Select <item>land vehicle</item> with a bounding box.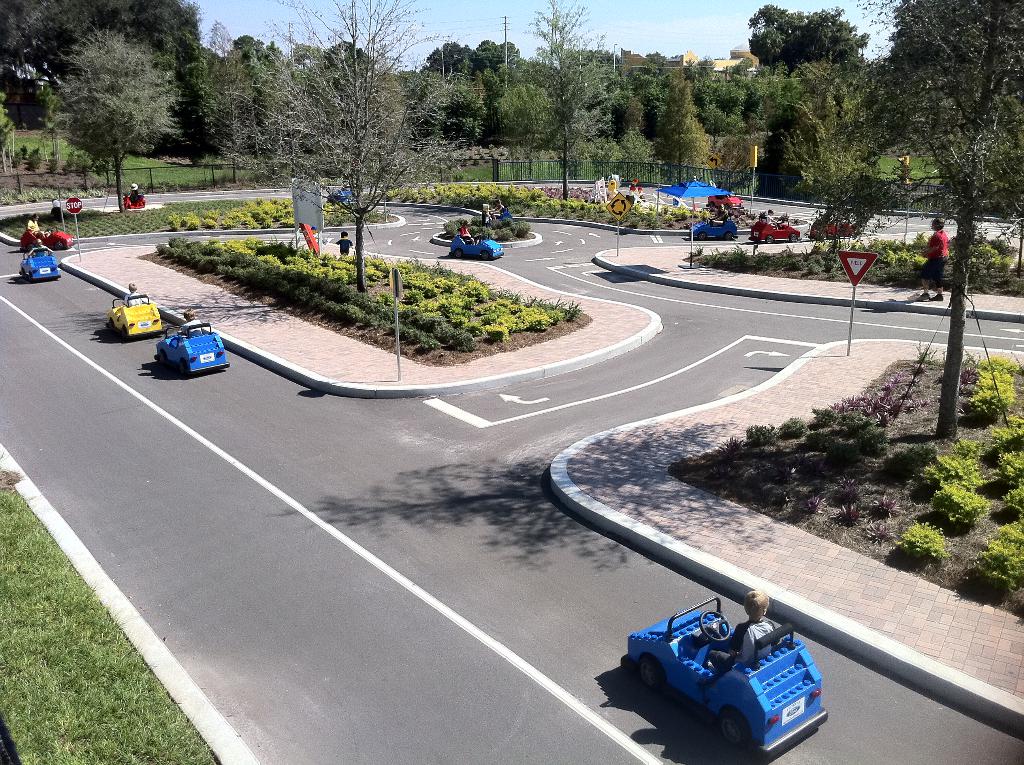
(x1=124, y1=195, x2=143, y2=209).
